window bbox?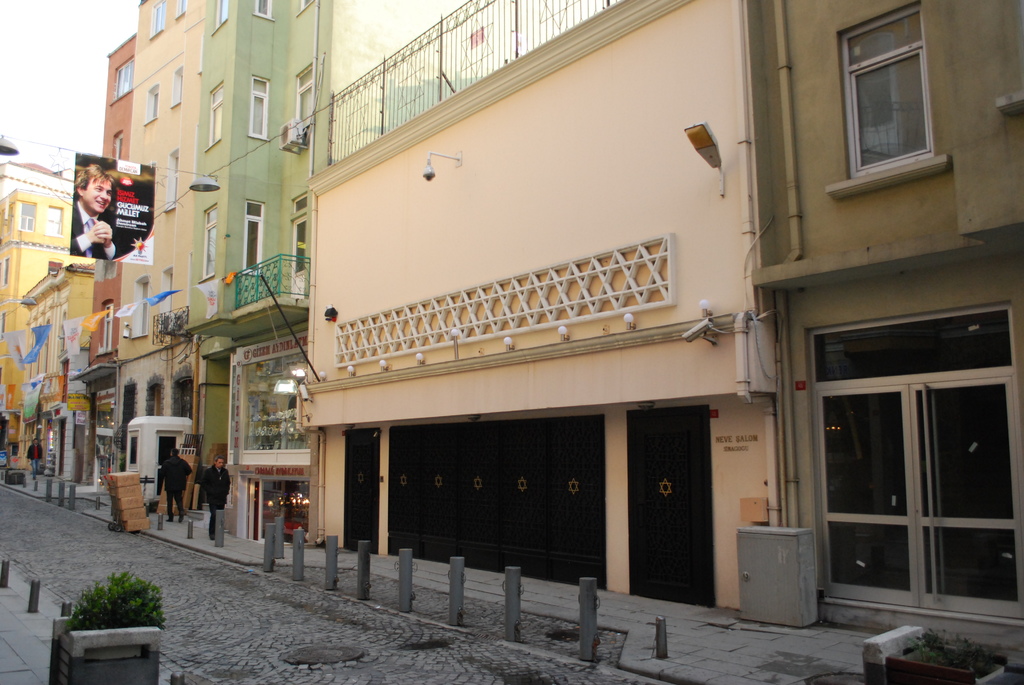
(141, 84, 161, 125)
